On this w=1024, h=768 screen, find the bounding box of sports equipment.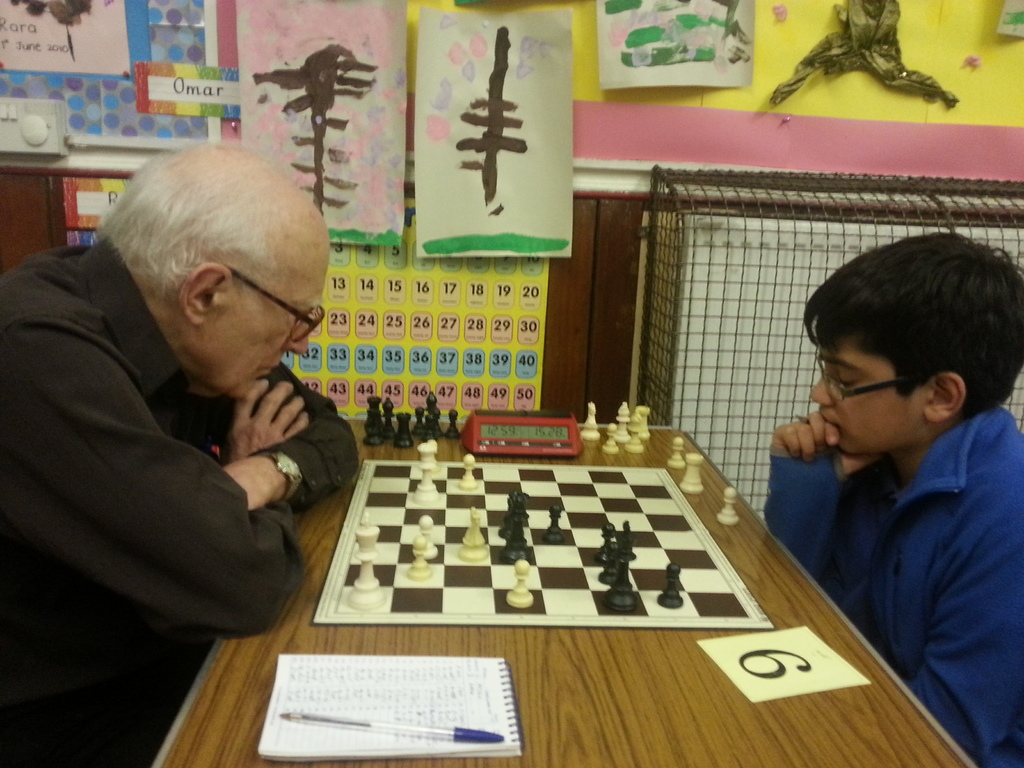
Bounding box: <bbox>682, 454, 705, 492</bbox>.
